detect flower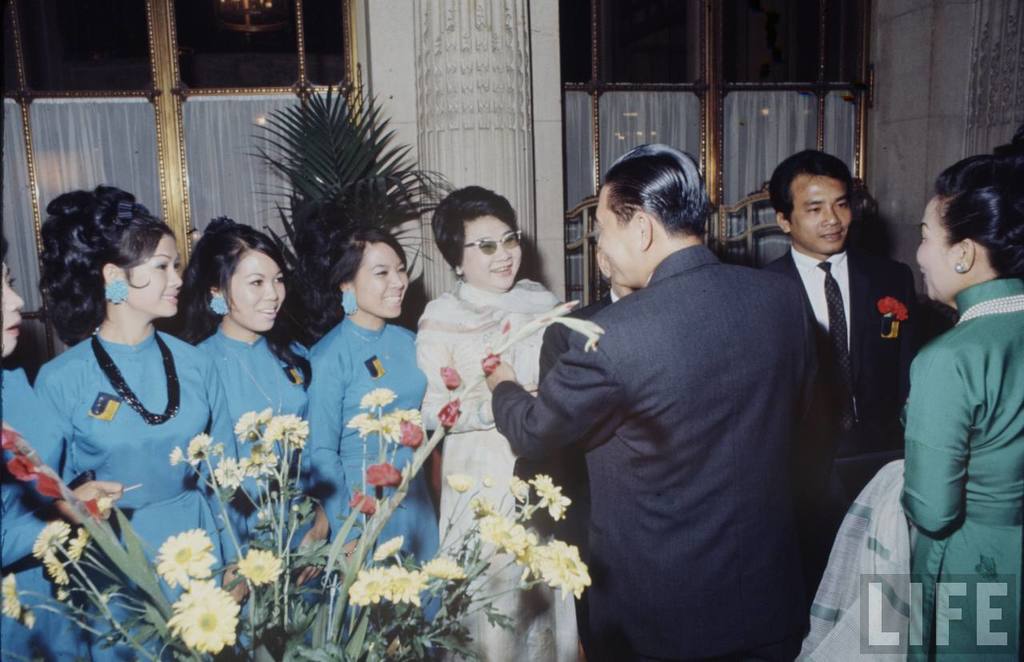
select_region(258, 402, 269, 424)
